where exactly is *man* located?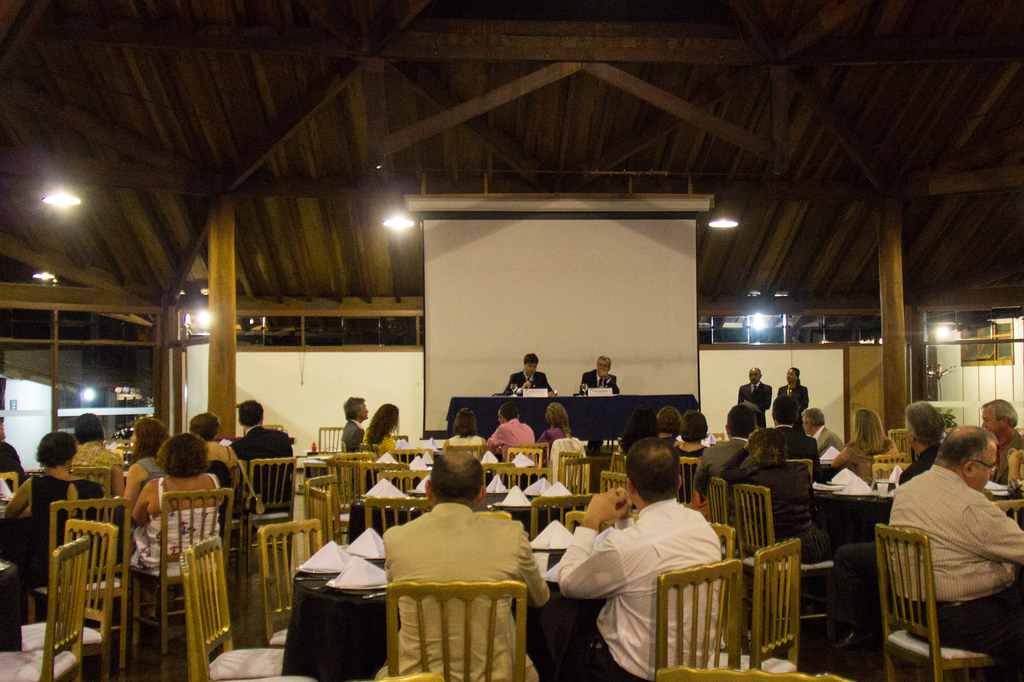
Its bounding box is rect(229, 397, 292, 548).
